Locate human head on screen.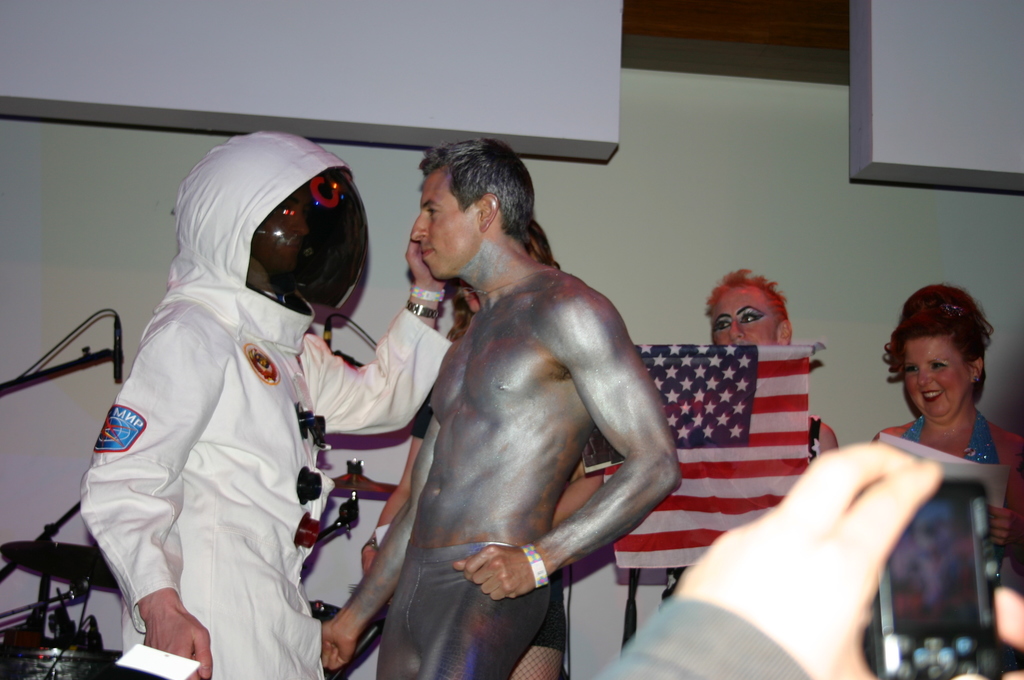
On screen at (391,139,550,285).
